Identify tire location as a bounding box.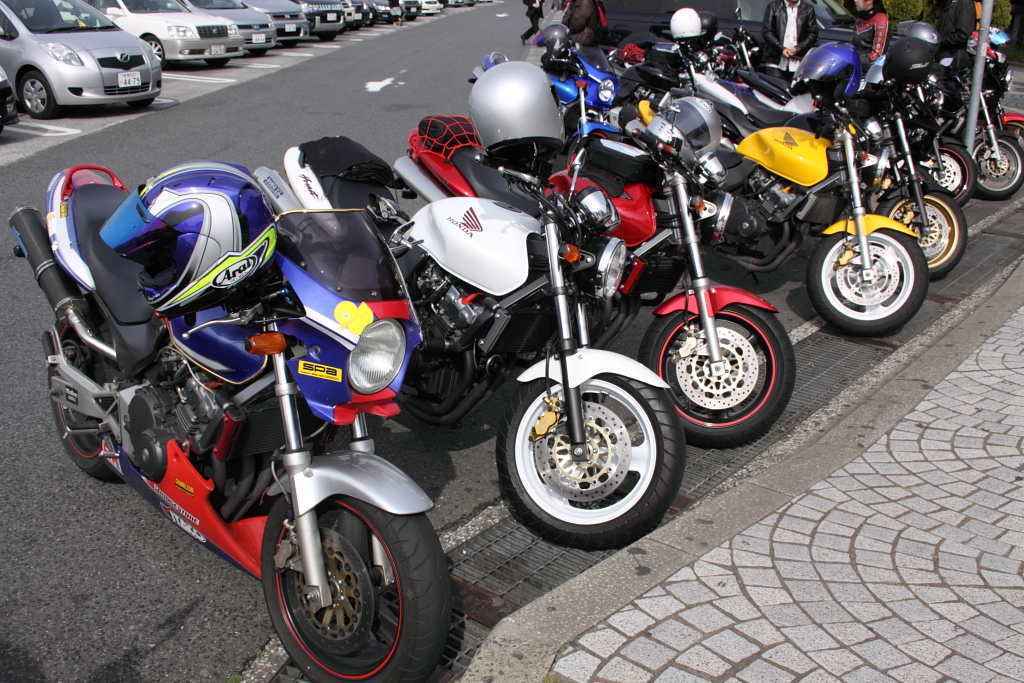
box(123, 96, 156, 108).
